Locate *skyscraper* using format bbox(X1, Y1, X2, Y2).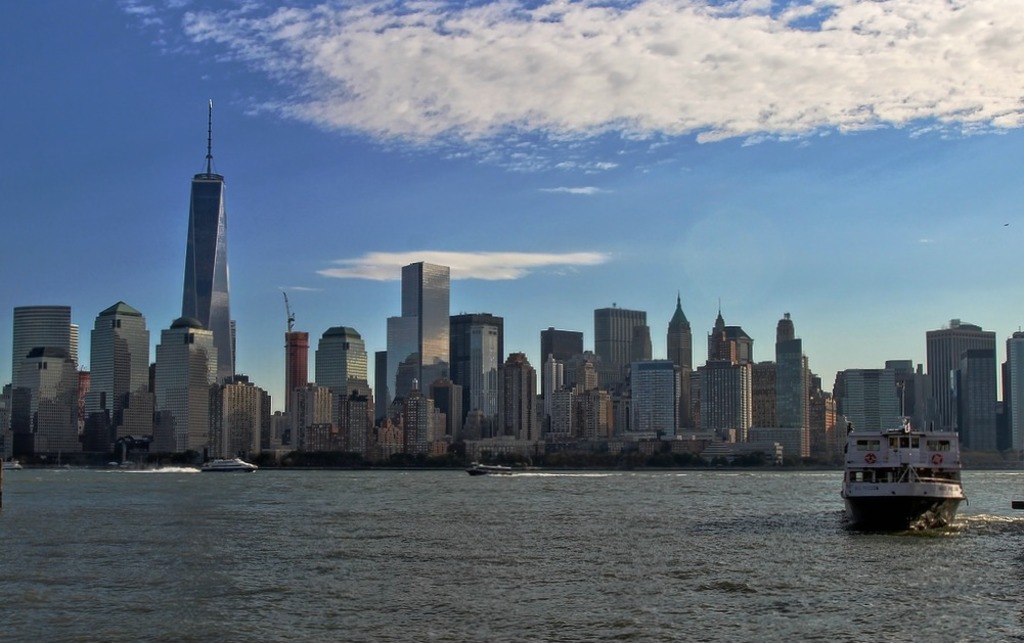
bbox(623, 358, 684, 441).
